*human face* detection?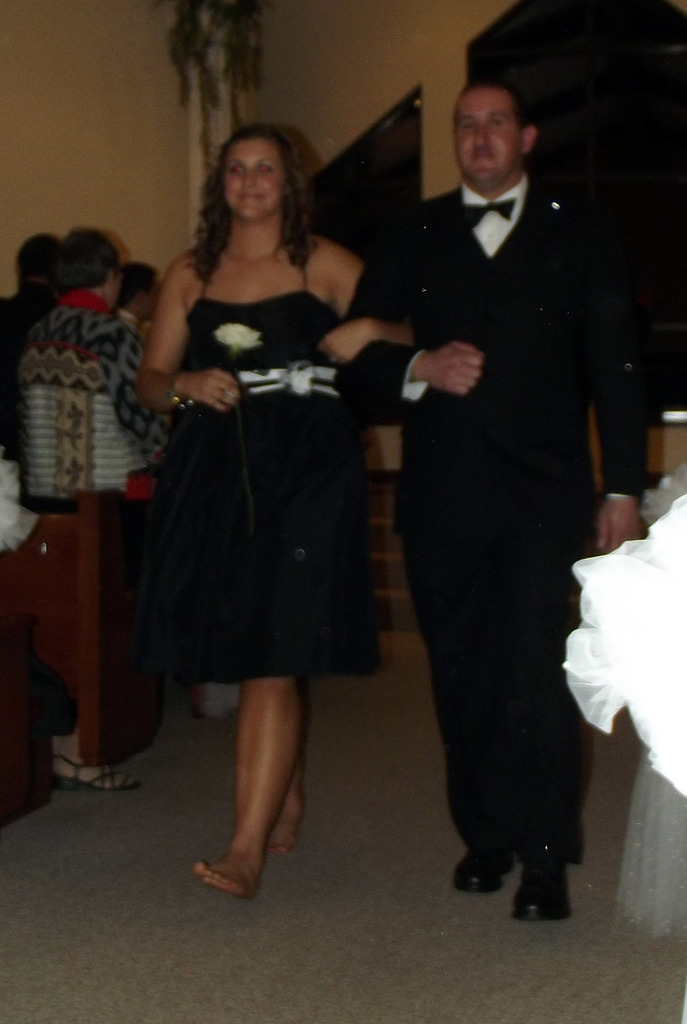
locate(450, 84, 526, 186)
